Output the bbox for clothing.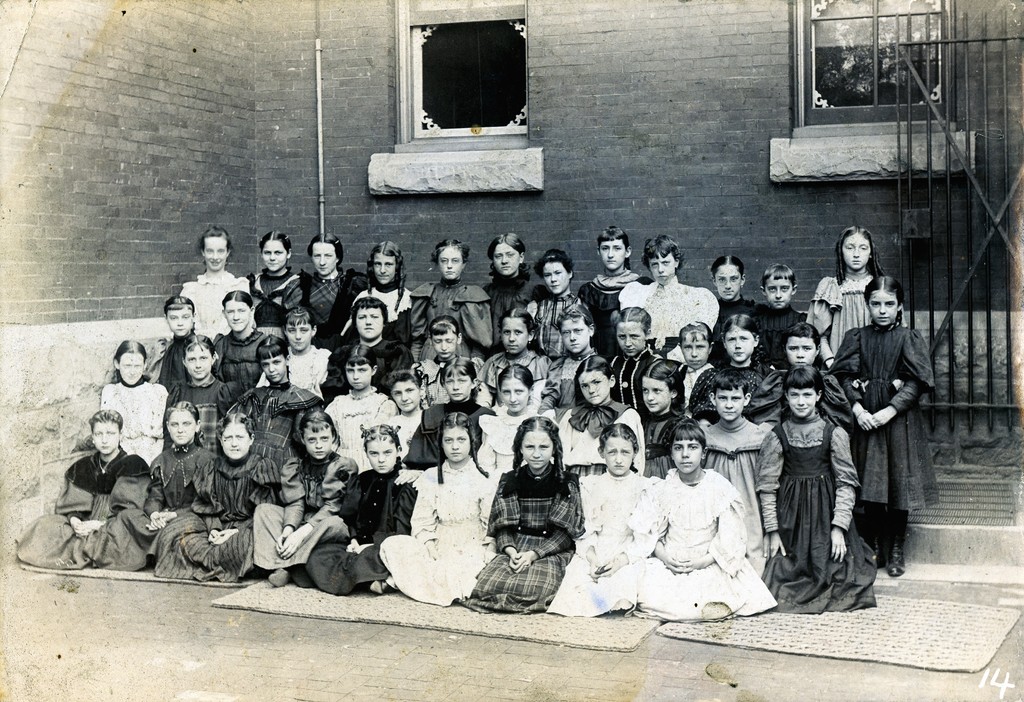
detection(323, 326, 403, 400).
